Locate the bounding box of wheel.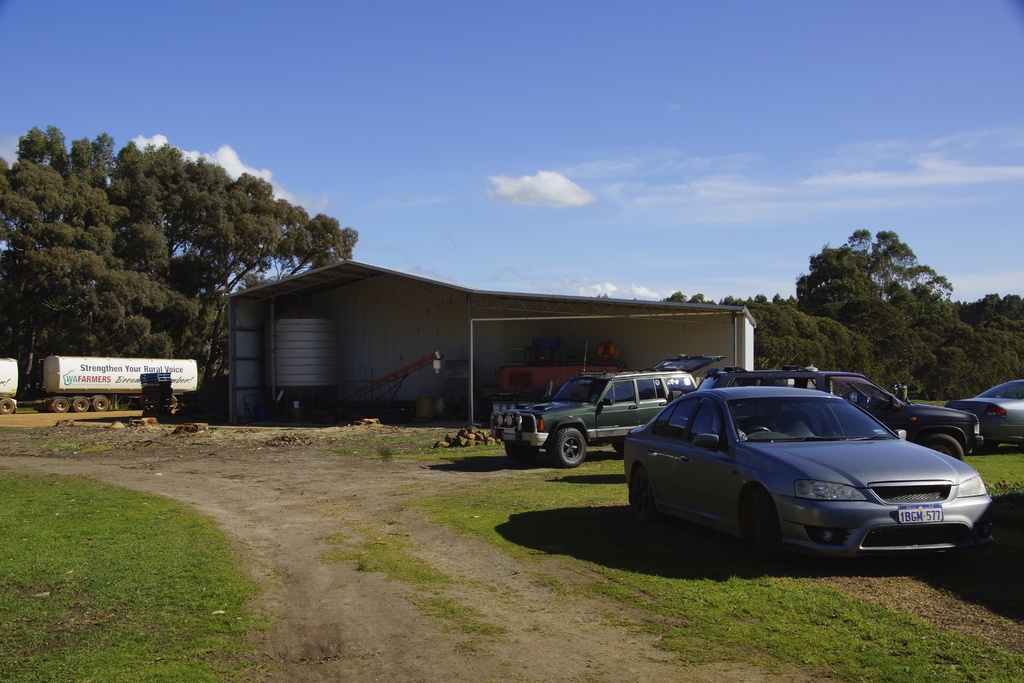
Bounding box: 54:397:68:411.
